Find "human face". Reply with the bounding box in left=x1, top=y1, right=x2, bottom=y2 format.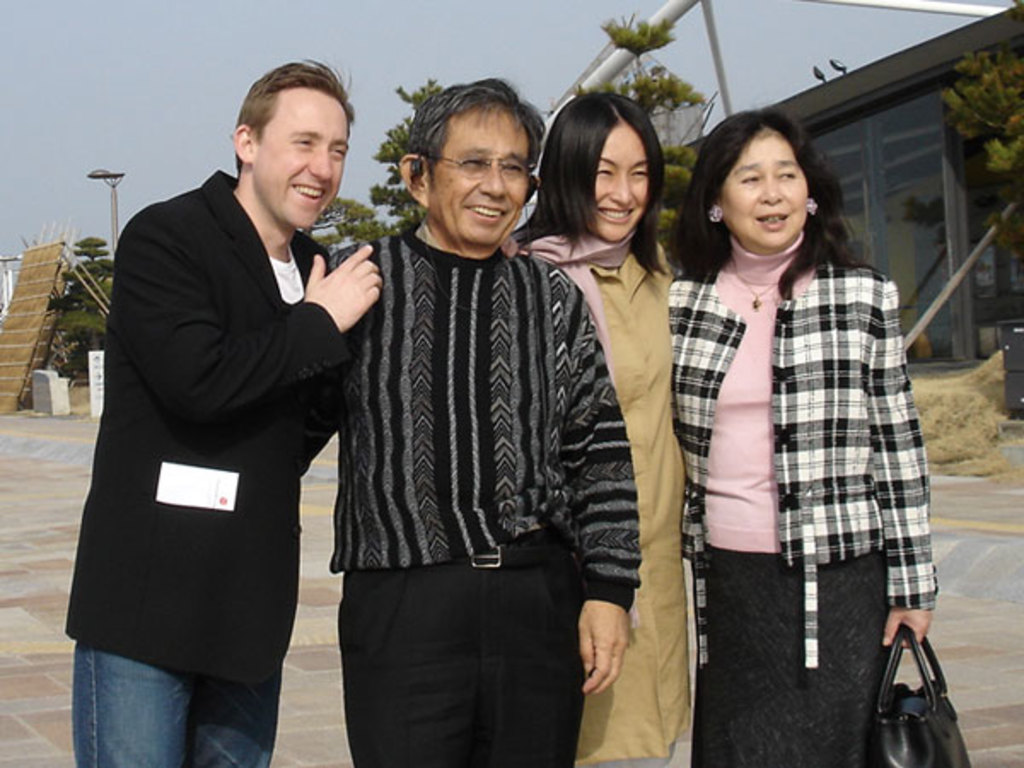
left=258, top=89, right=352, bottom=239.
